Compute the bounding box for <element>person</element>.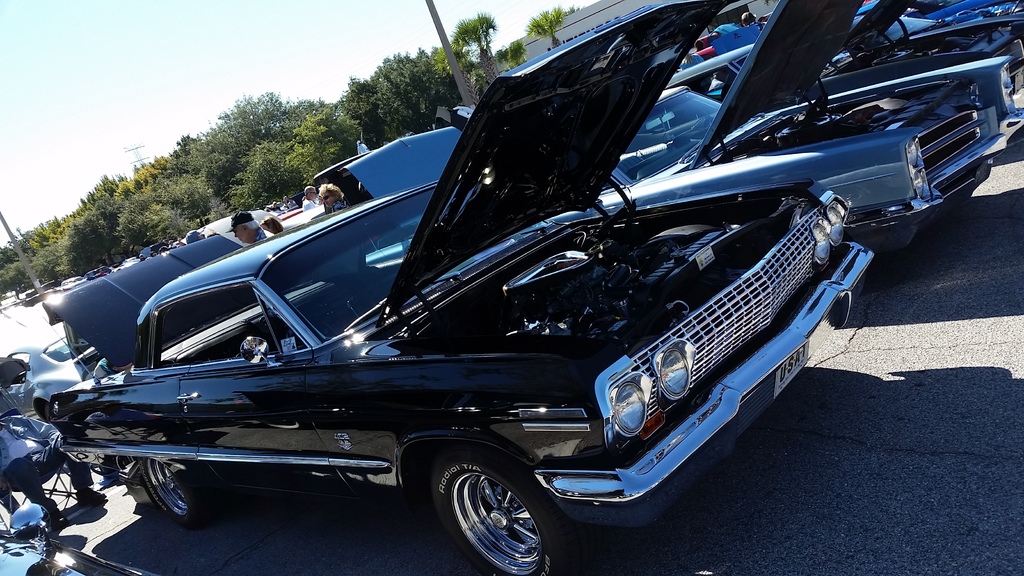
box(301, 186, 316, 212).
